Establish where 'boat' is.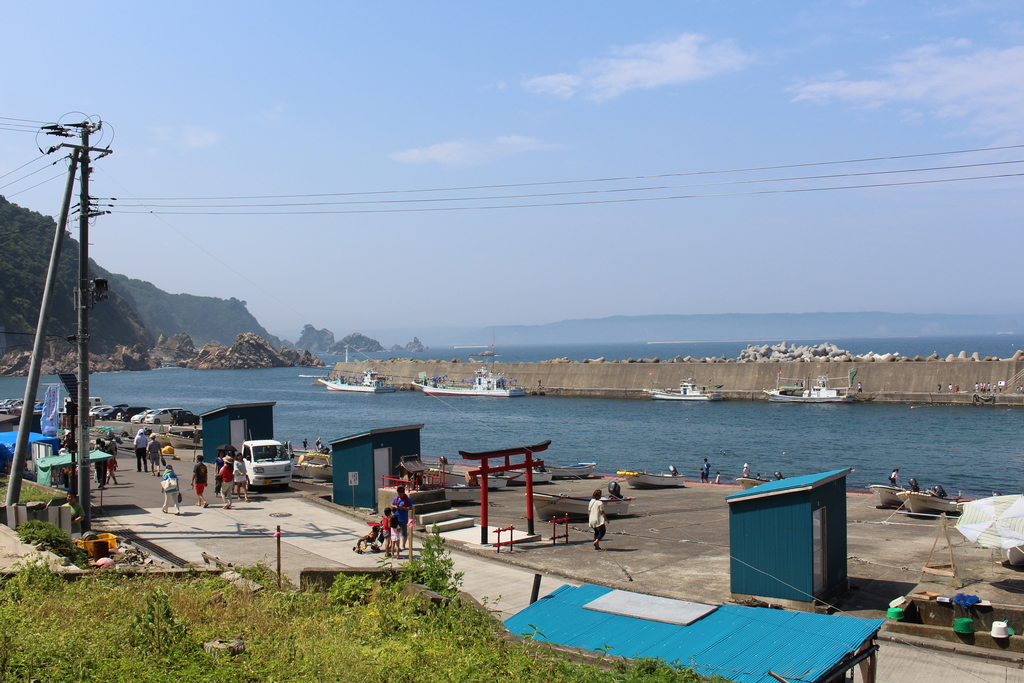
Established at (x1=892, y1=488, x2=959, y2=514).
